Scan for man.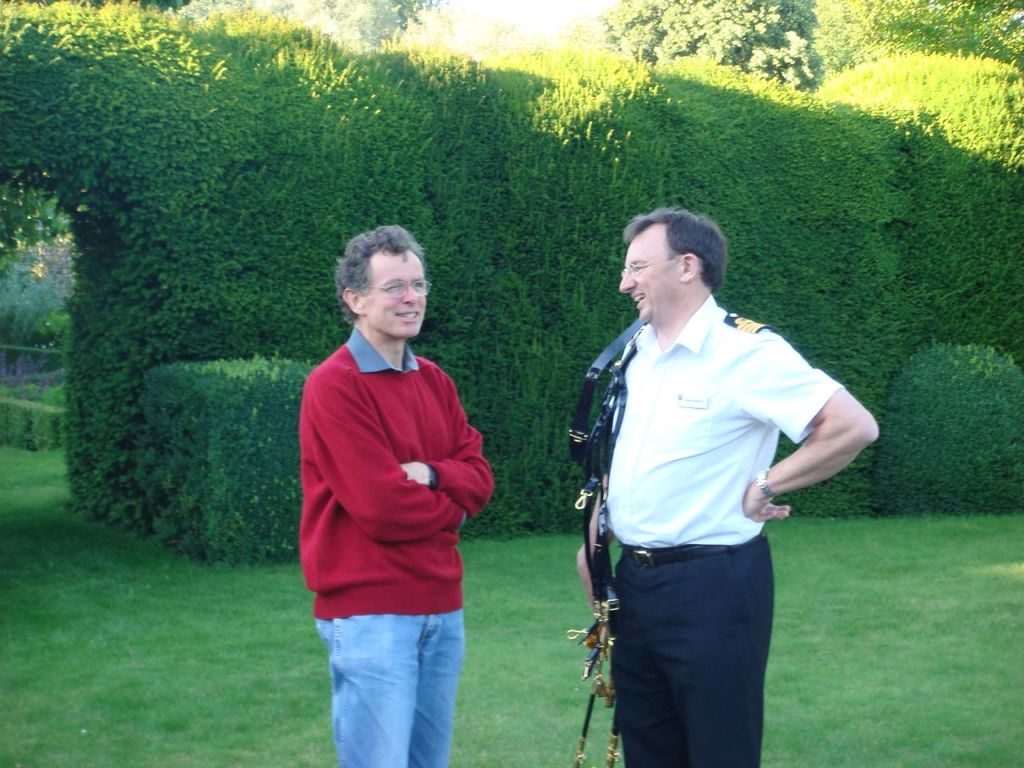
Scan result: box(288, 223, 497, 766).
